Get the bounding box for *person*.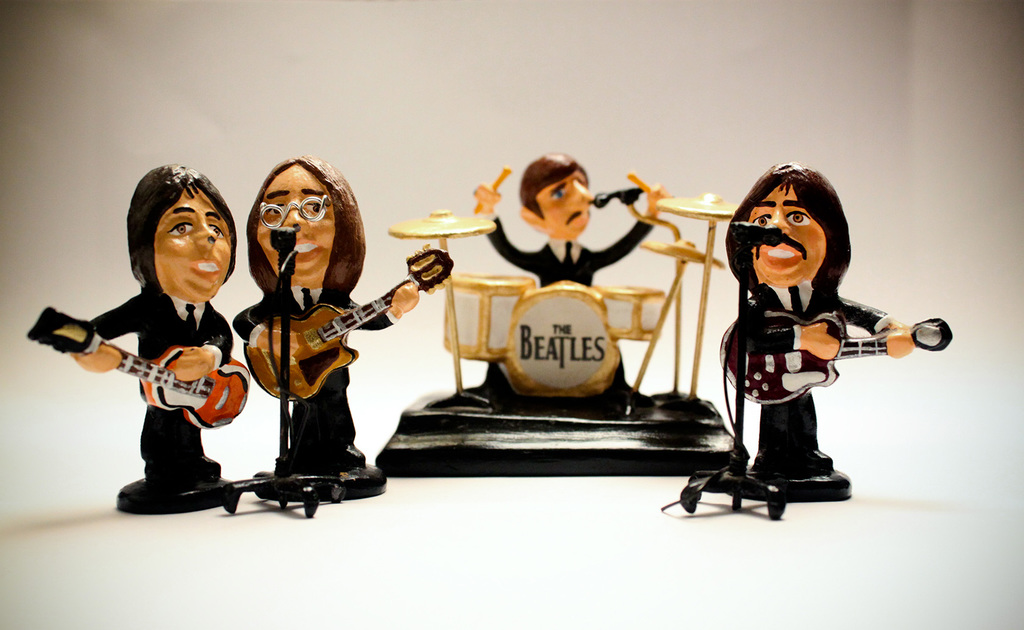
[left=468, top=151, right=677, bottom=395].
